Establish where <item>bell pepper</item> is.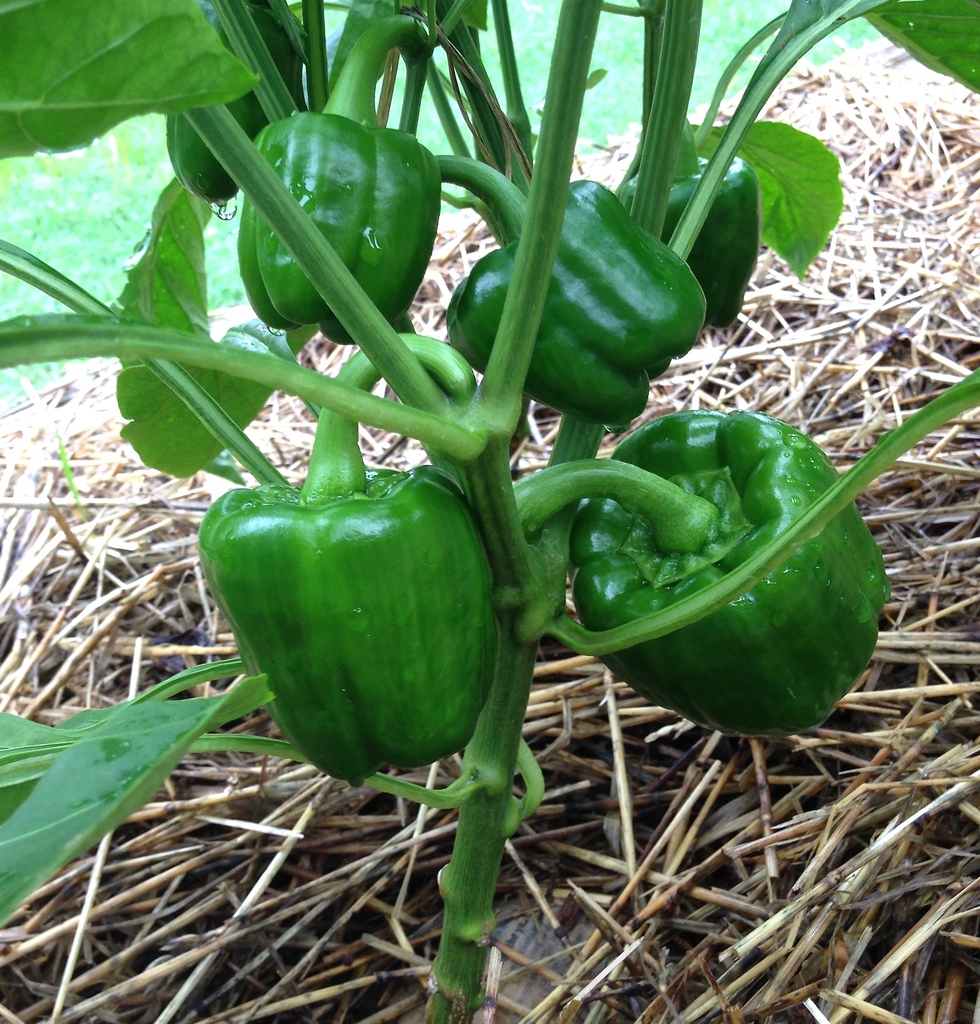
Established at locate(446, 155, 706, 419).
